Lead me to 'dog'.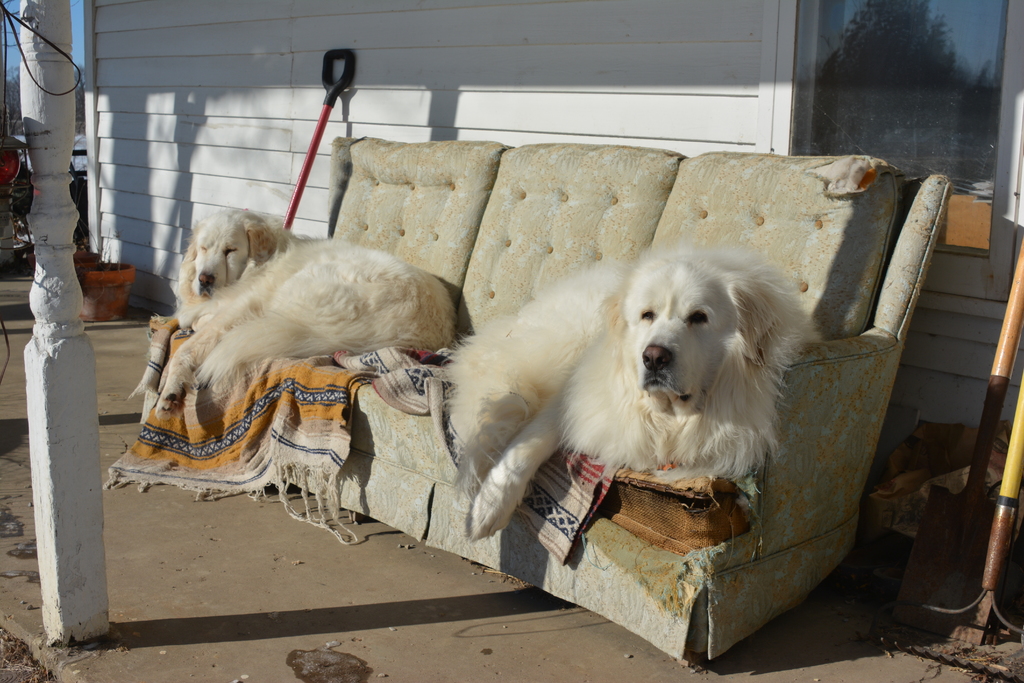
Lead to (left=438, top=245, right=820, bottom=541).
